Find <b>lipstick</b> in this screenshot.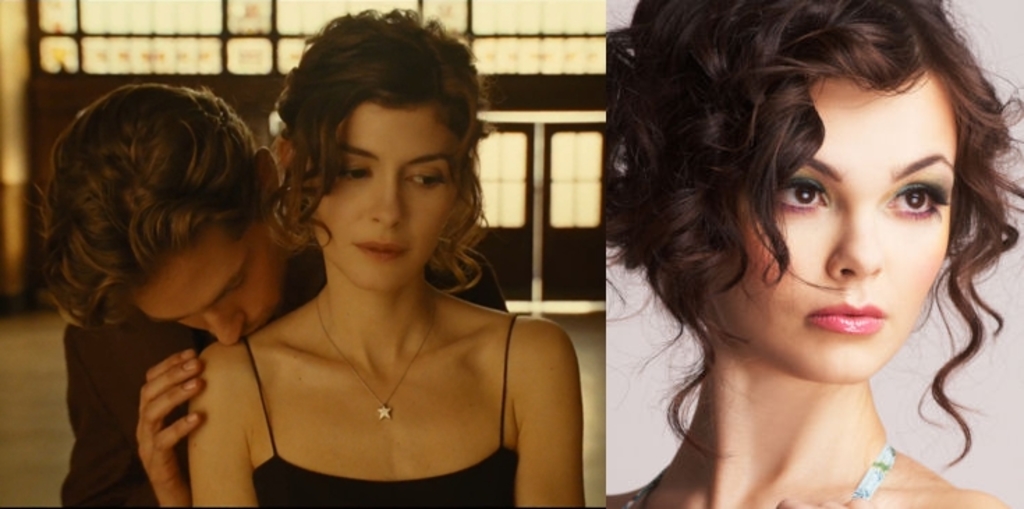
The bounding box for <b>lipstick</b> is 802:300:886:336.
